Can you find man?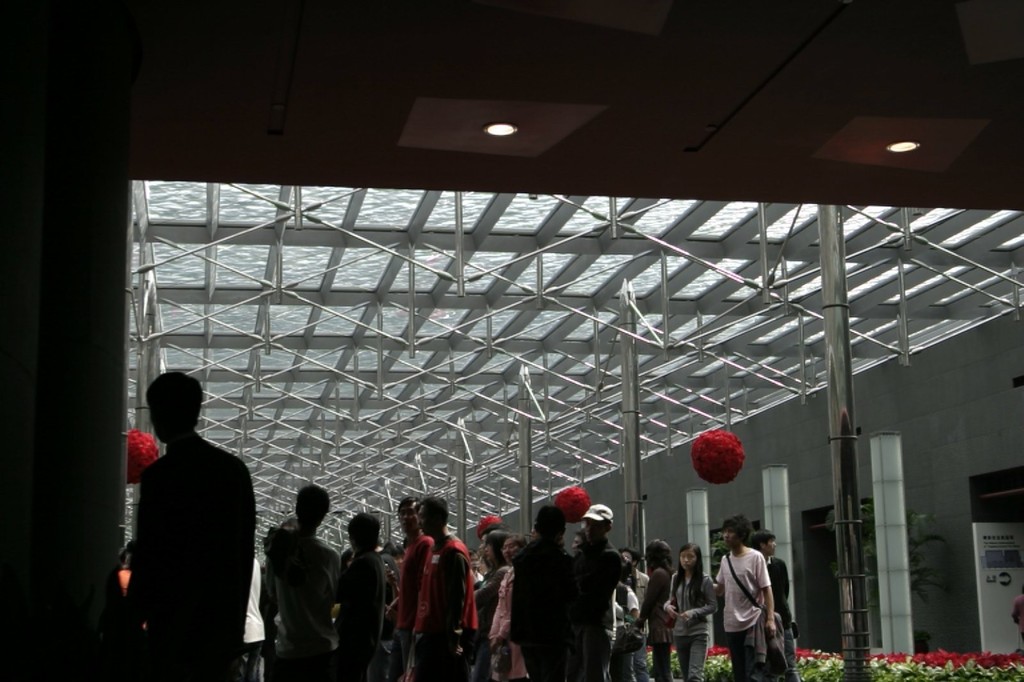
Yes, bounding box: {"x1": 712, "y1": 514, "x2": 779, "y2": 681}.
